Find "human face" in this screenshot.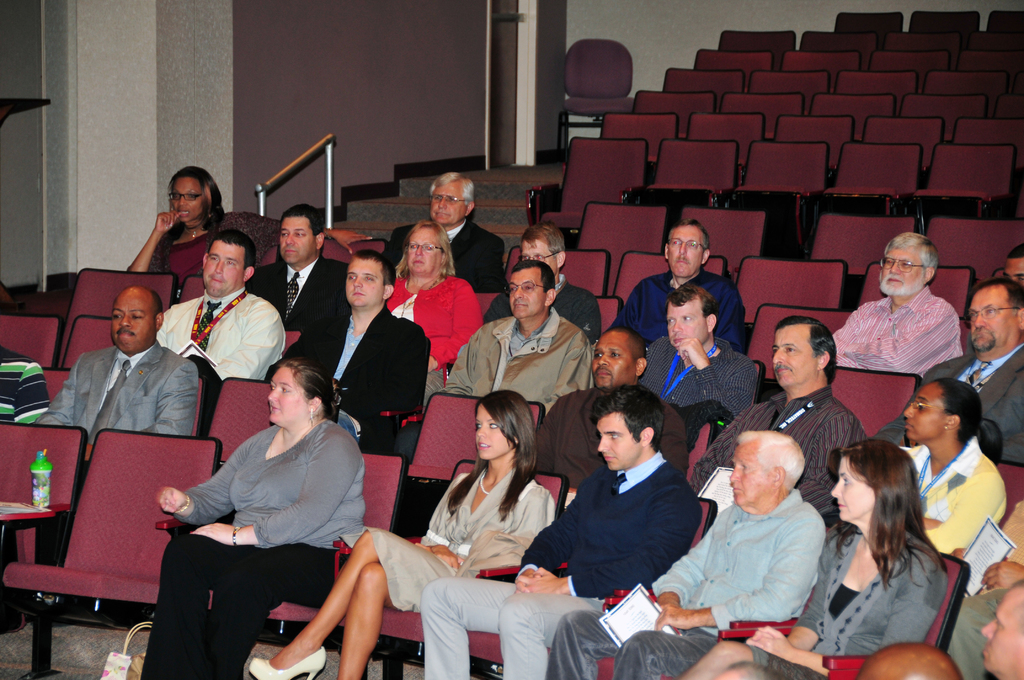
The bounding box for "human face" is pyautogui.locateOnScreen(1005, 257, 1023, 282).
